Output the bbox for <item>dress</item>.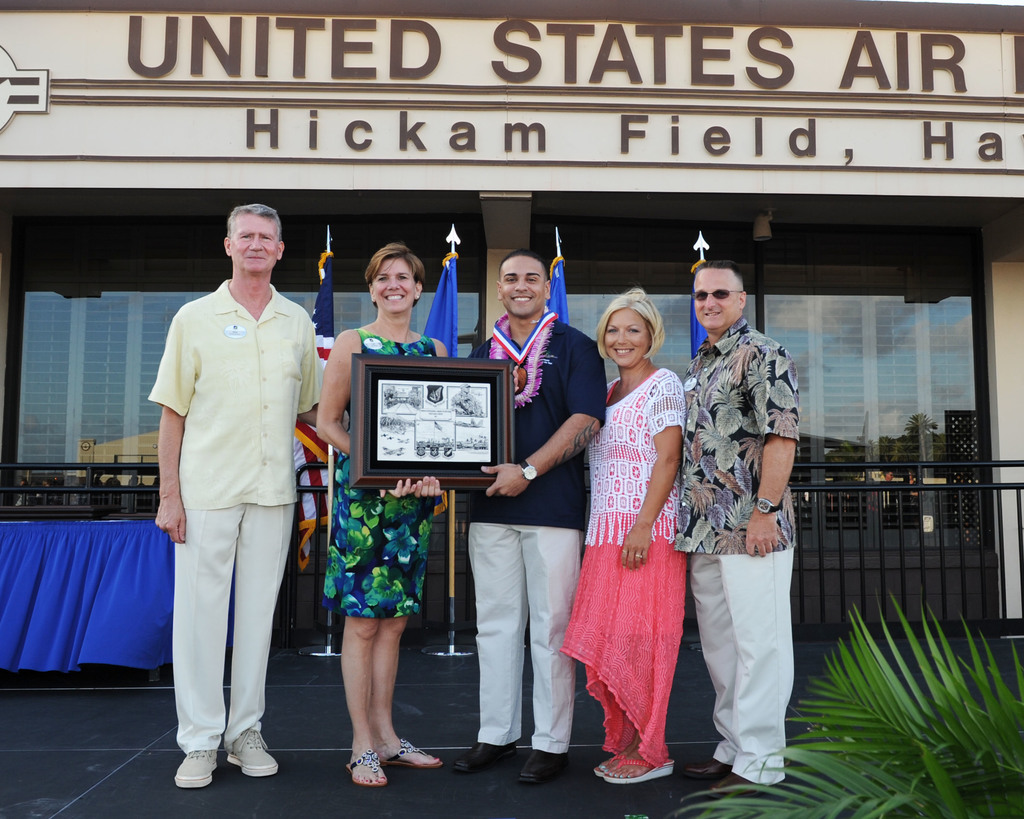
detection(321, 325, 436, 618).
